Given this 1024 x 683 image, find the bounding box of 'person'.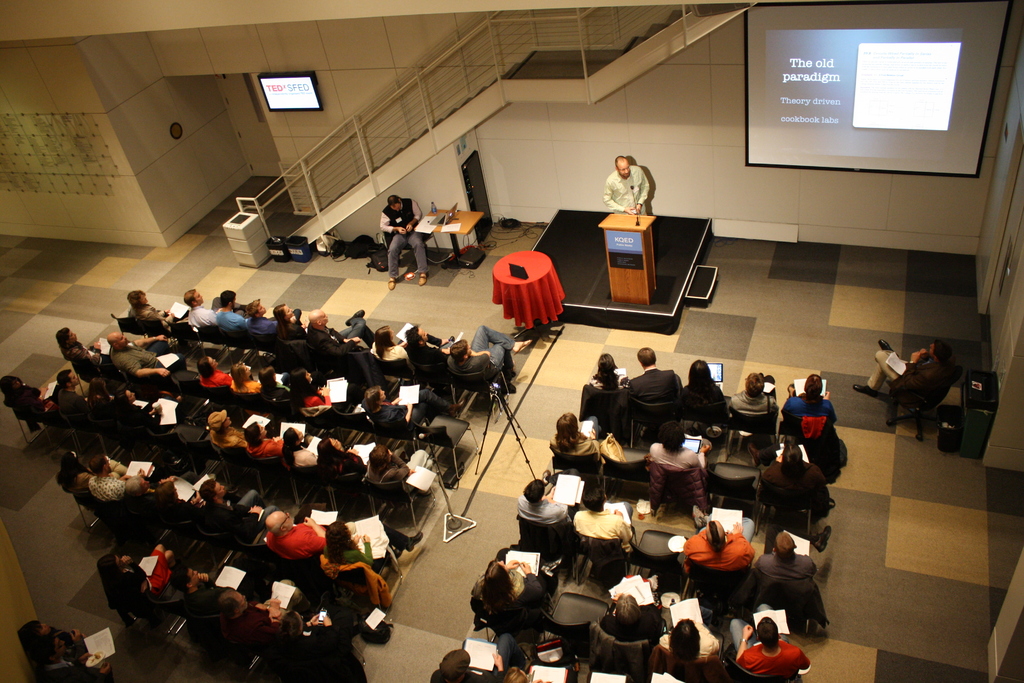
rect(477, 559, 553, 604).
